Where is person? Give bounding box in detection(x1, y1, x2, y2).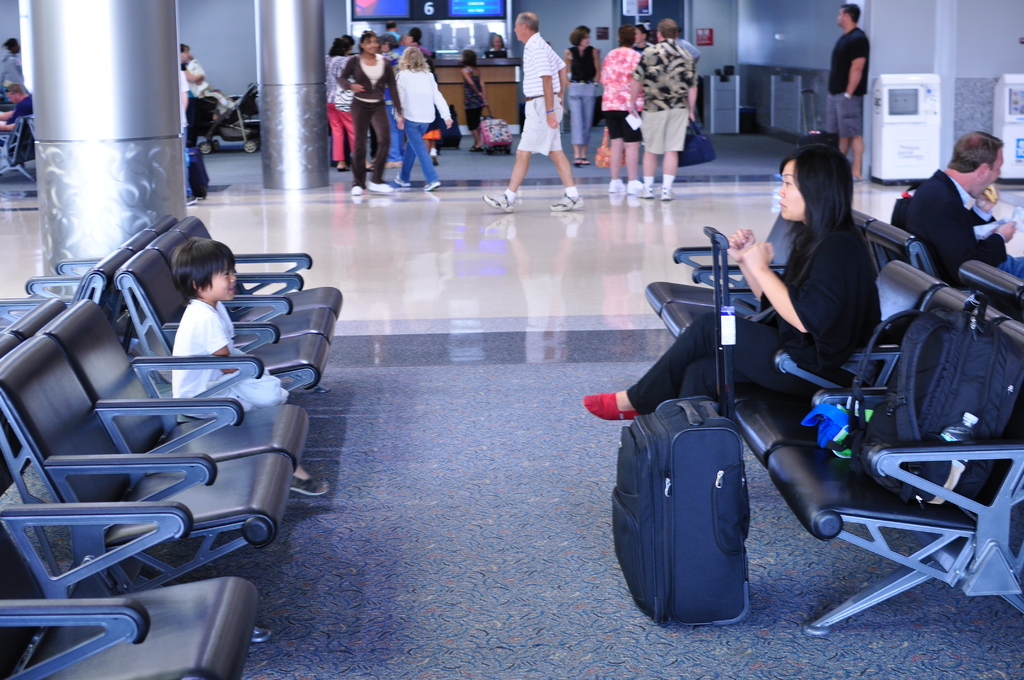
detection(325, 34, 354, 171).
